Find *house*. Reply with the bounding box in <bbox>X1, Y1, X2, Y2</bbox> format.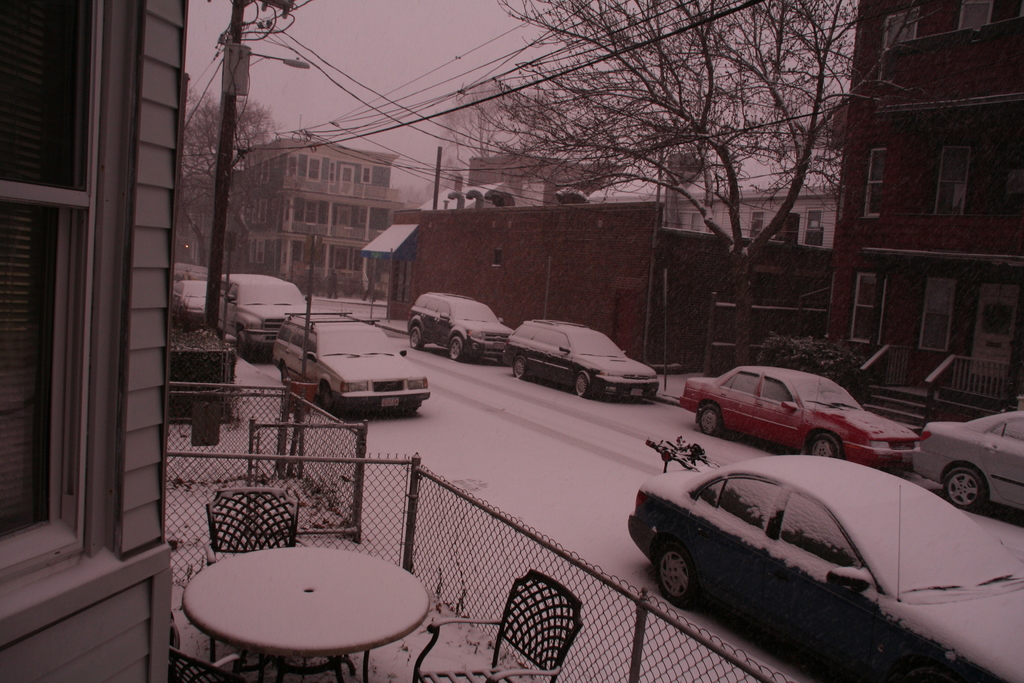
<bbox>828, 0, 1023, 431</bbox>.
